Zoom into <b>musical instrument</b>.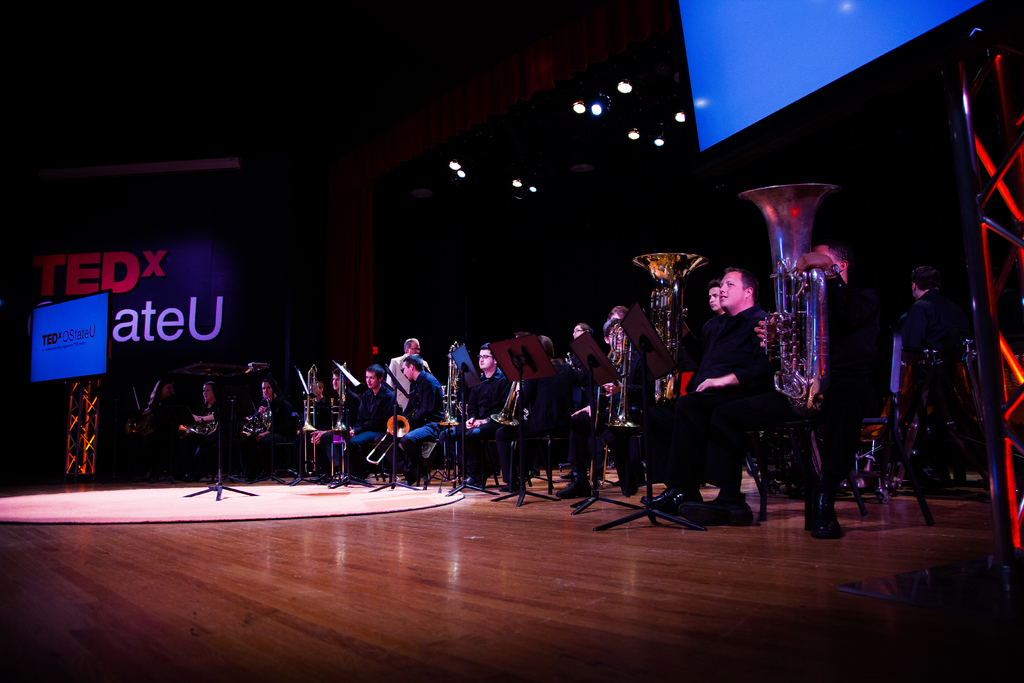
Zoom target: [435, 339, 465, 429].
